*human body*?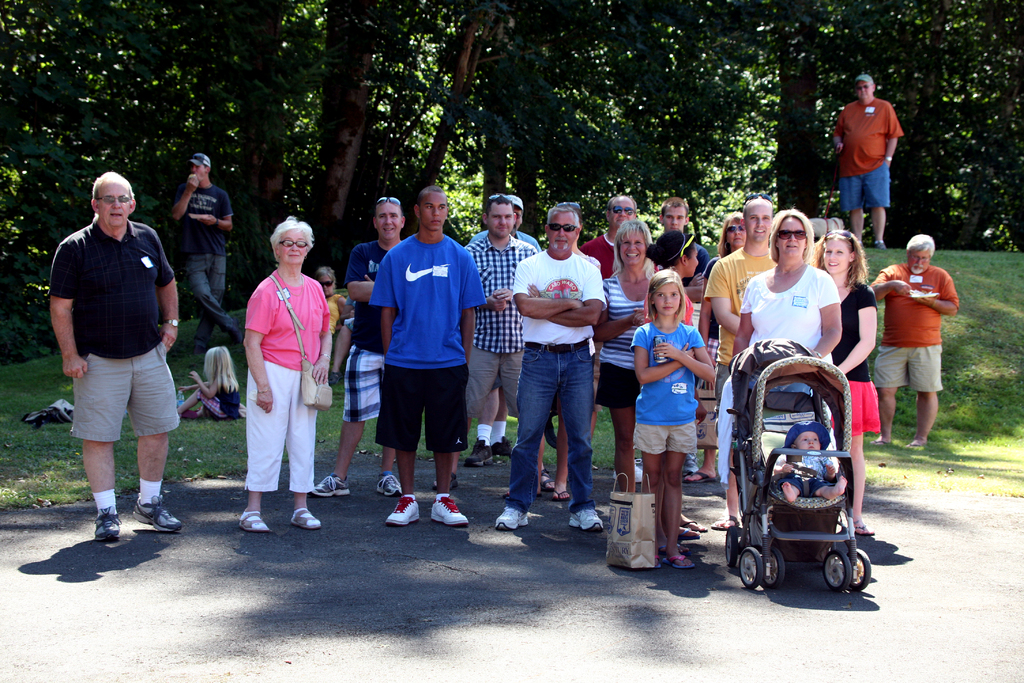
box(829, 97, 903, 252)
